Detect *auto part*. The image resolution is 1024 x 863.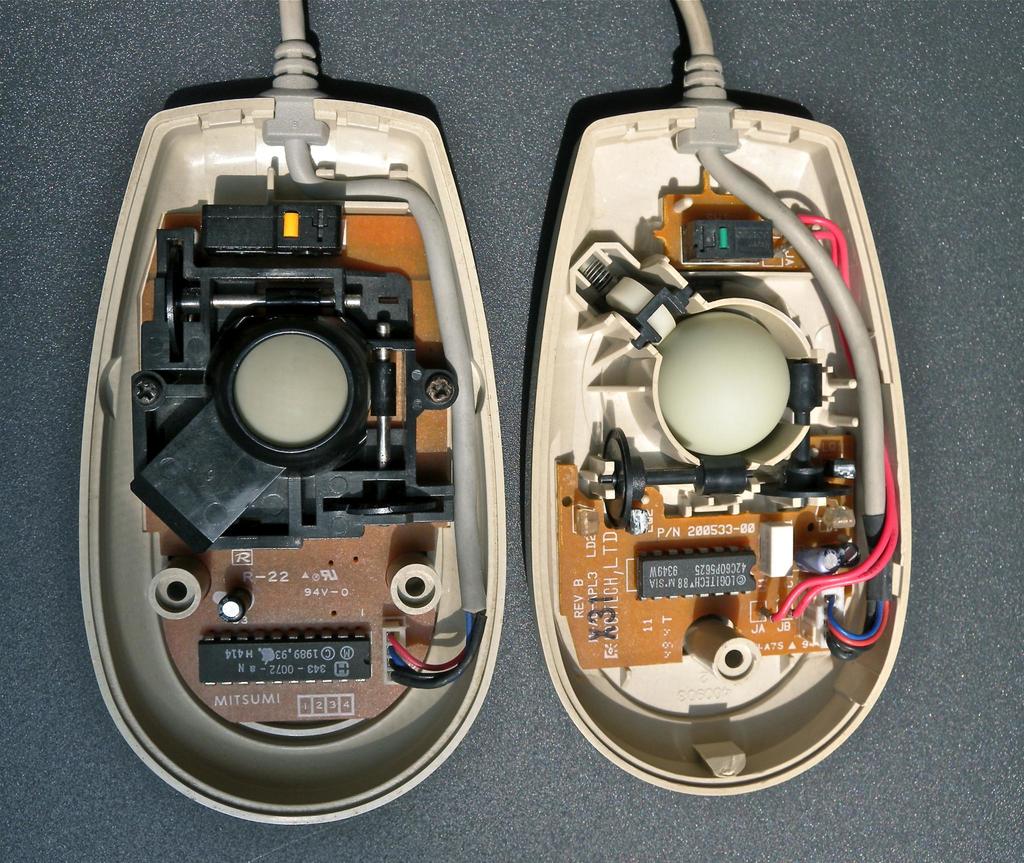
{"x1": 524, "y1": 0, "x2": 913, "y2": 800}.
